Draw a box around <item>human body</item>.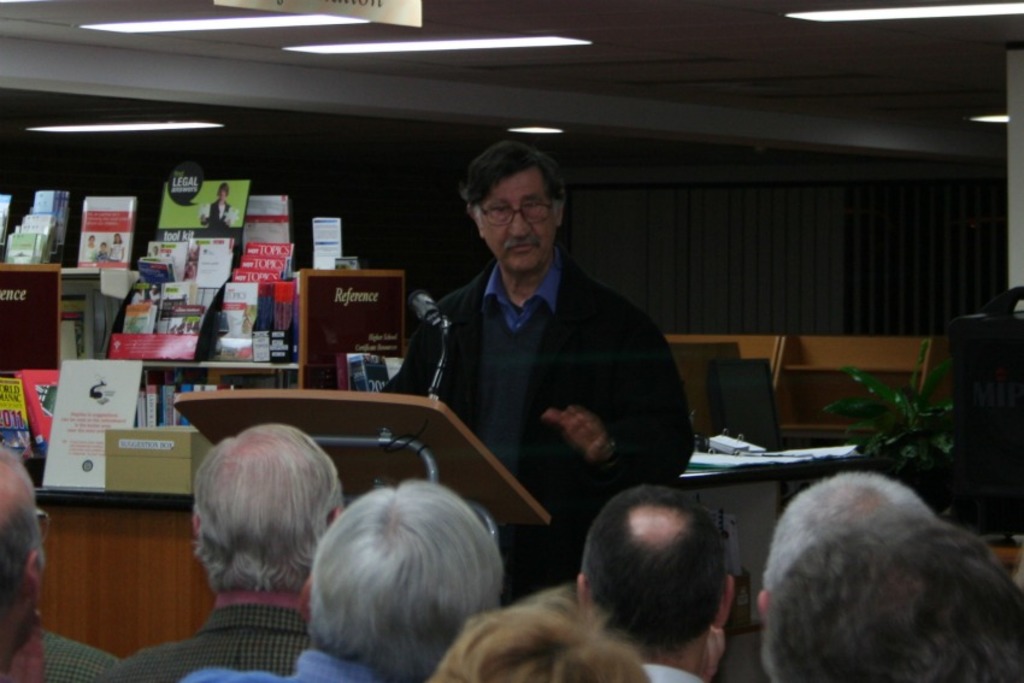
bbox=[78, 242, 96, 266].
